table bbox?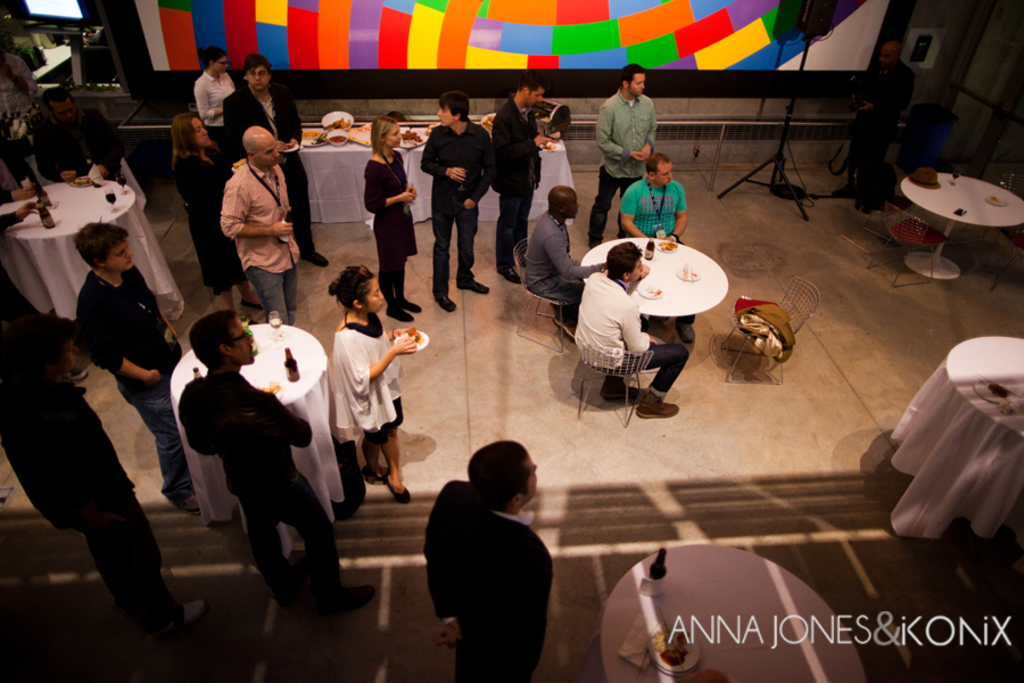
detection(0, 176, 187, 321)
